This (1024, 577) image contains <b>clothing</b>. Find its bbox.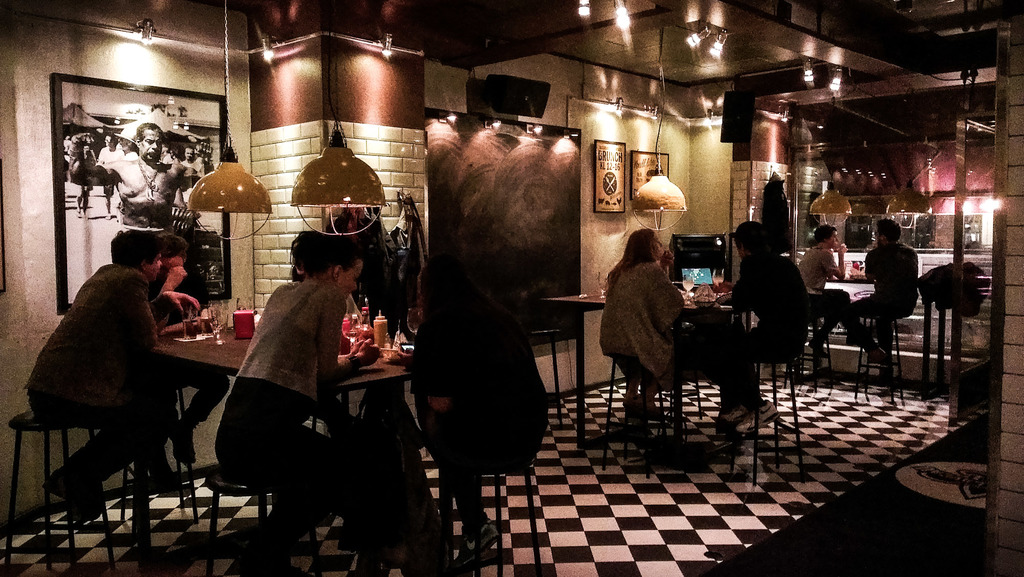
[left=703, top=248, right=812, bottom=406].
